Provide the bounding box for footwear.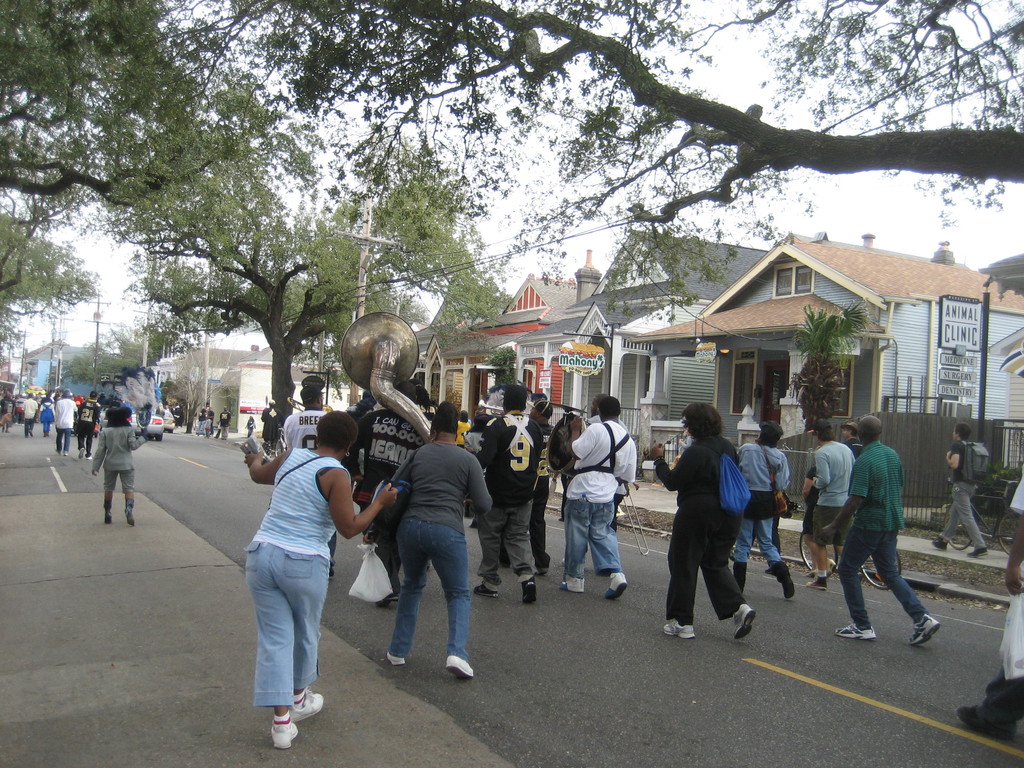
830, 616, 879, 645.
